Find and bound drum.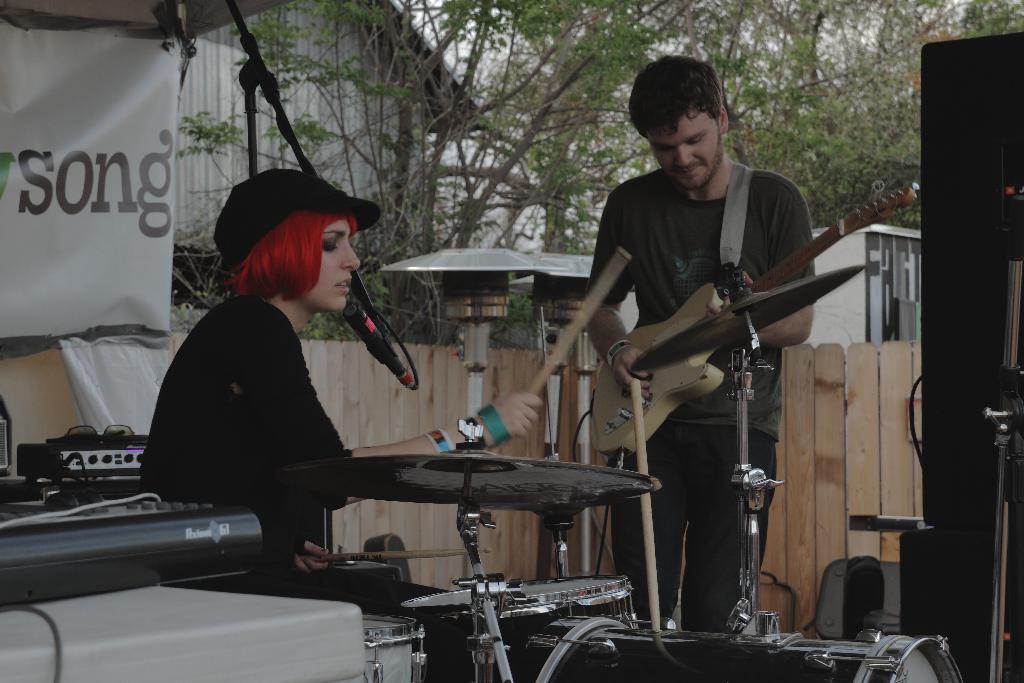
Bound: <bbox>506, 609, 964, 682</bbox>.
